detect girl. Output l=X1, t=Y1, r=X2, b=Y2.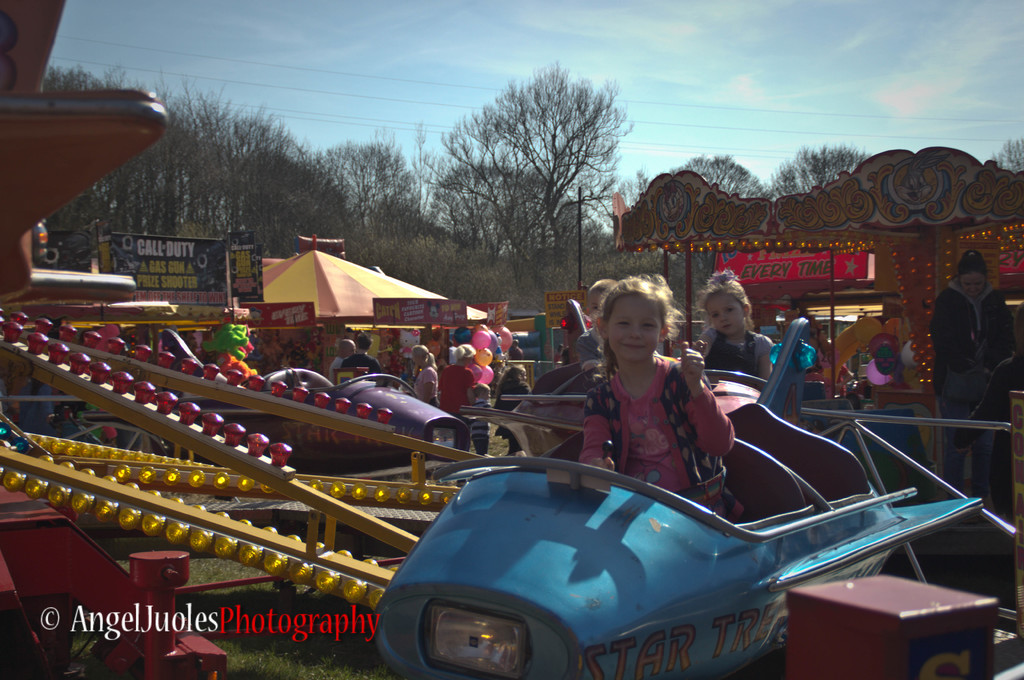
l=435, t=344, r=479, b=451.
